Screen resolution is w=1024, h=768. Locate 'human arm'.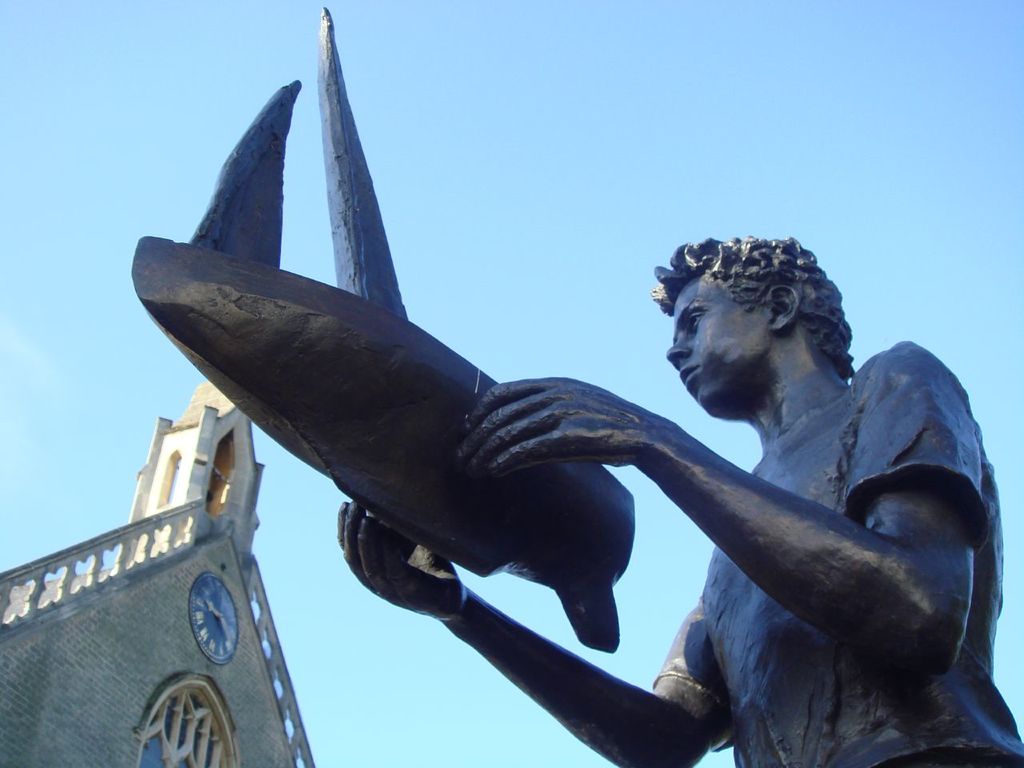
[330, 495, 737, 767].
